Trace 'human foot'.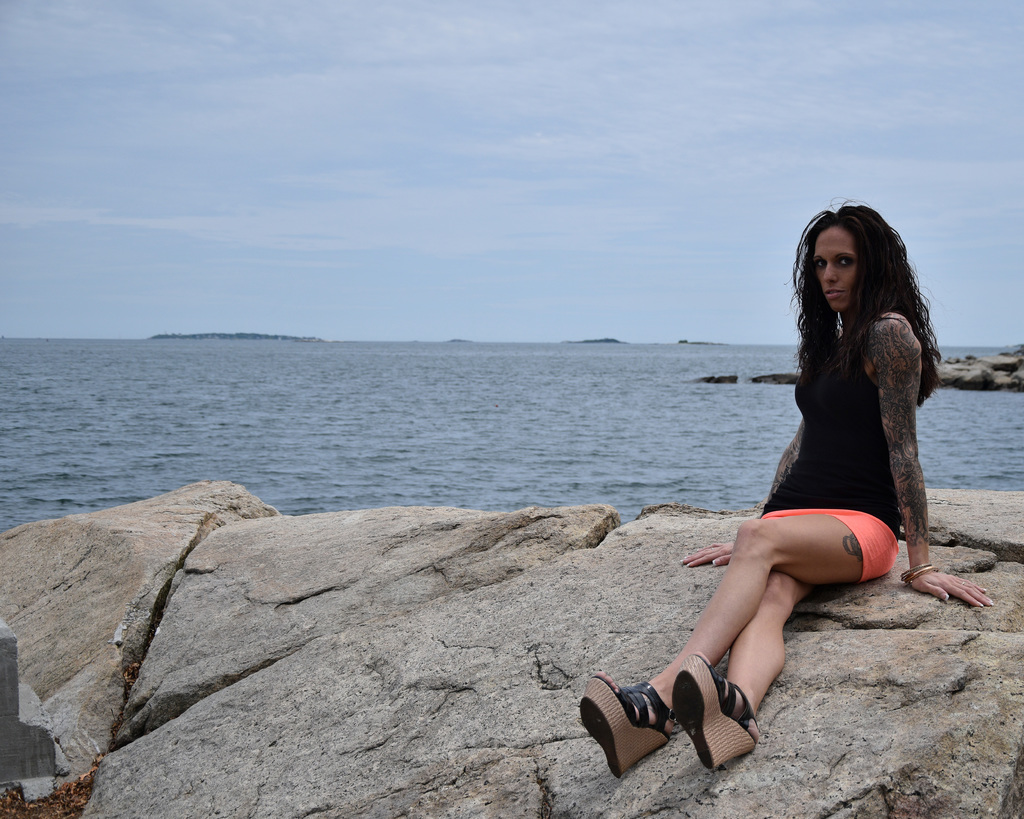
Traced to BBox(727, 678, 758, 742).
